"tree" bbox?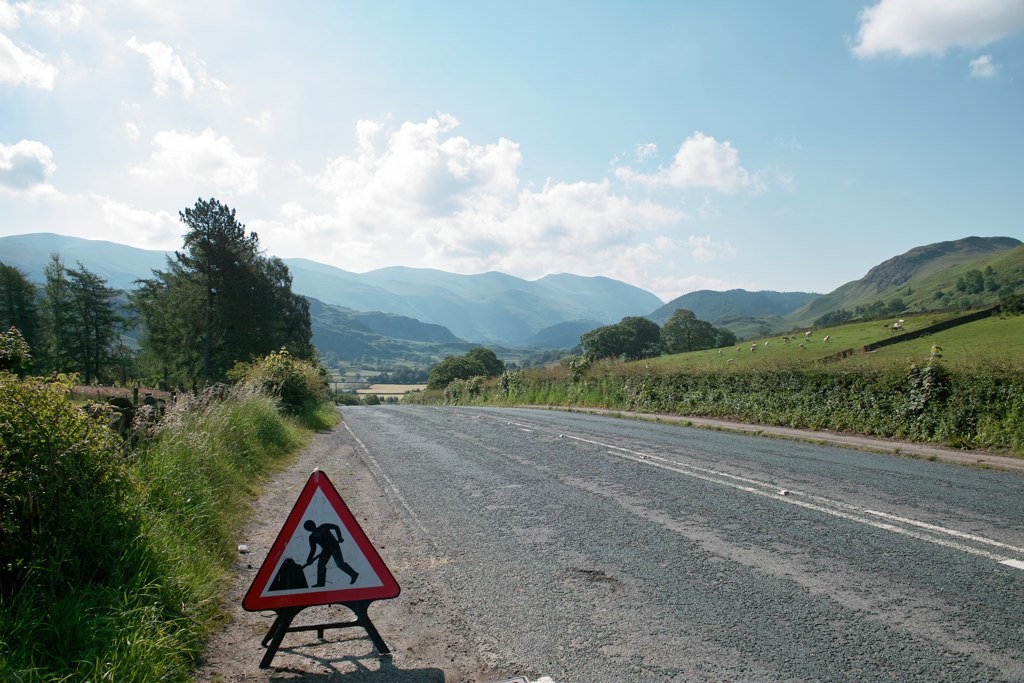
(x1=468, y1=348, x2=509, y2=381)
